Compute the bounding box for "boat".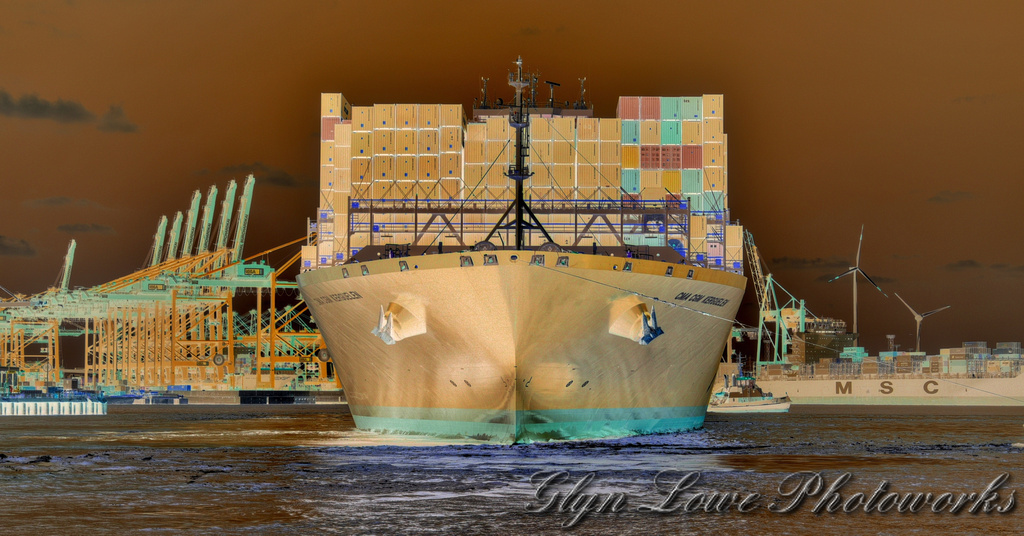
bbox=[294, 73, 767, 432].
